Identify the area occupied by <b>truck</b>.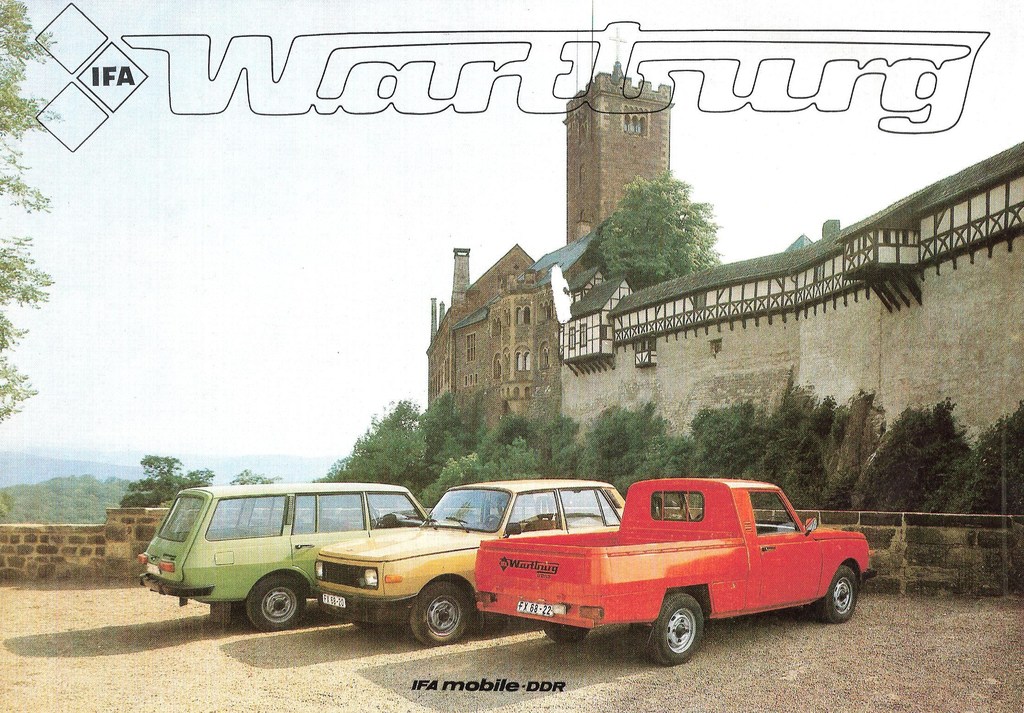
Area: 404:487:865:675.
